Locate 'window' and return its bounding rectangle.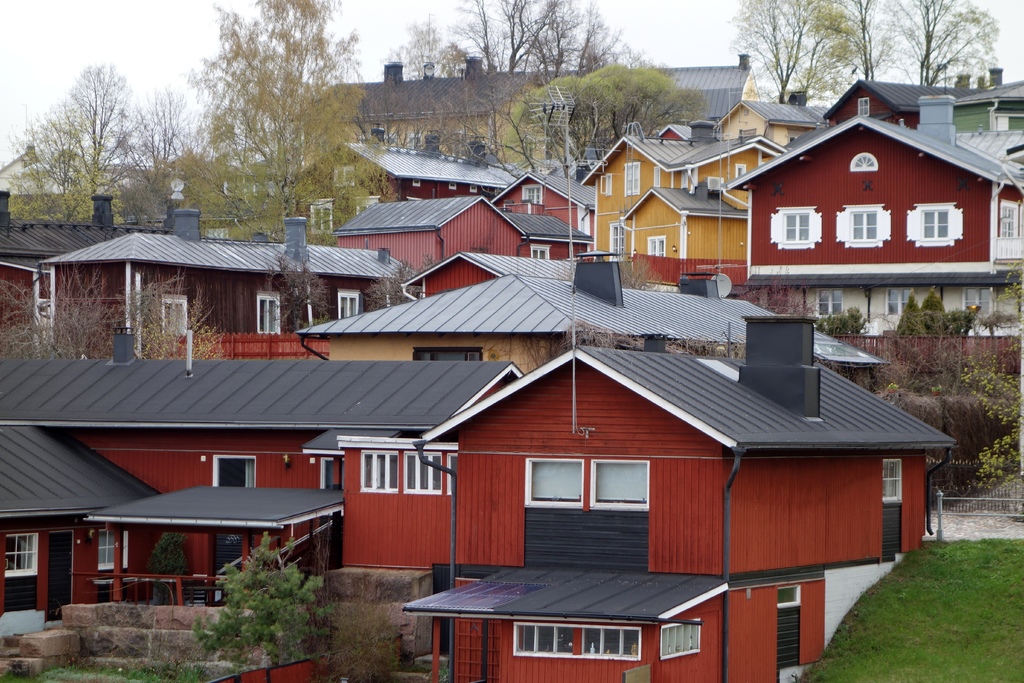
crop(884, 288, 918, 318).
